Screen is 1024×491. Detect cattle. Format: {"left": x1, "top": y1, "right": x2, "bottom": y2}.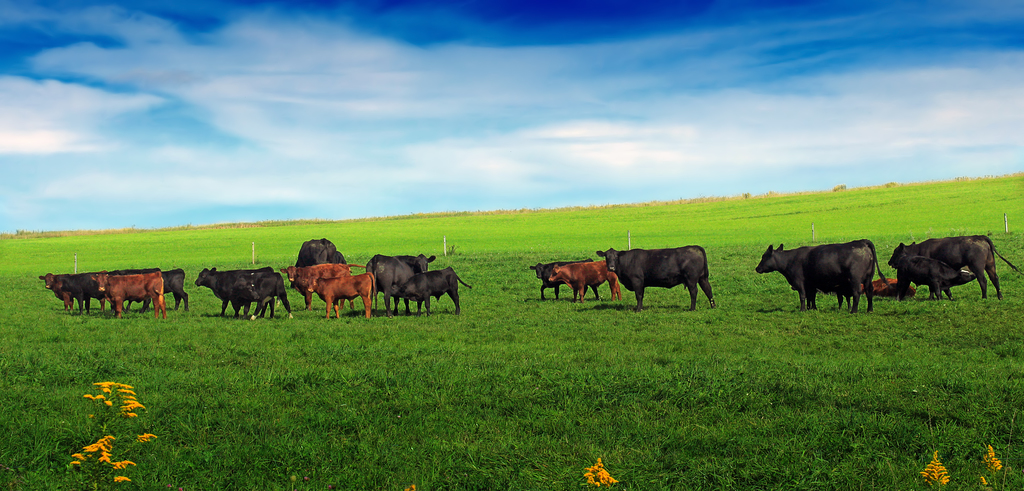
{"left": 56, "top": 276, "right": 127, "bottom": 314}.
